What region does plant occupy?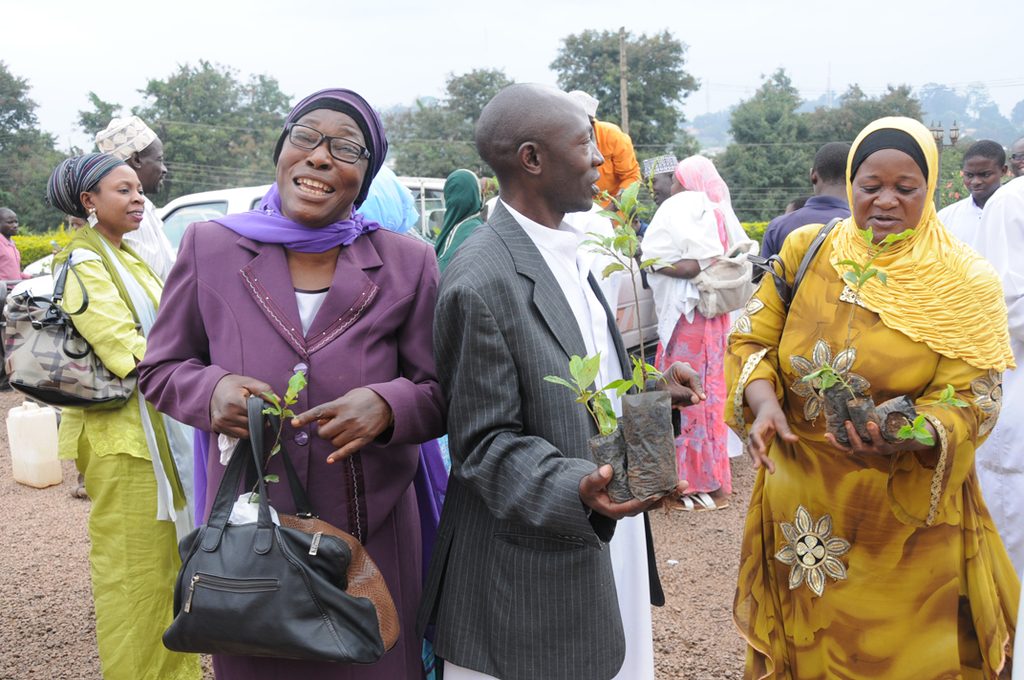
(548,351,624,447).
